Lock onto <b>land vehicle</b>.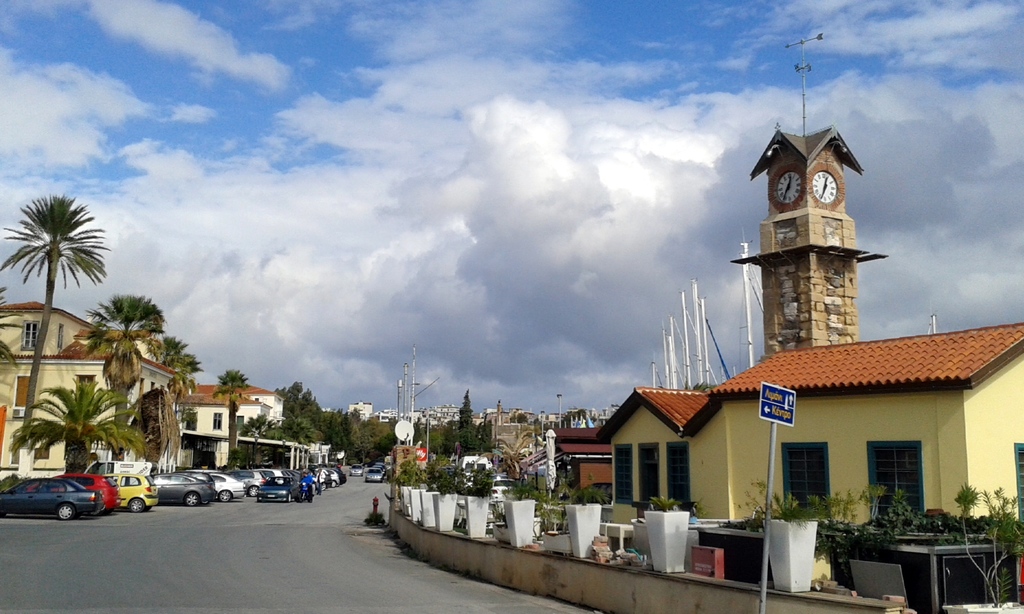
Locked: <bbox>300, 485, 314, 500</bbox>.
